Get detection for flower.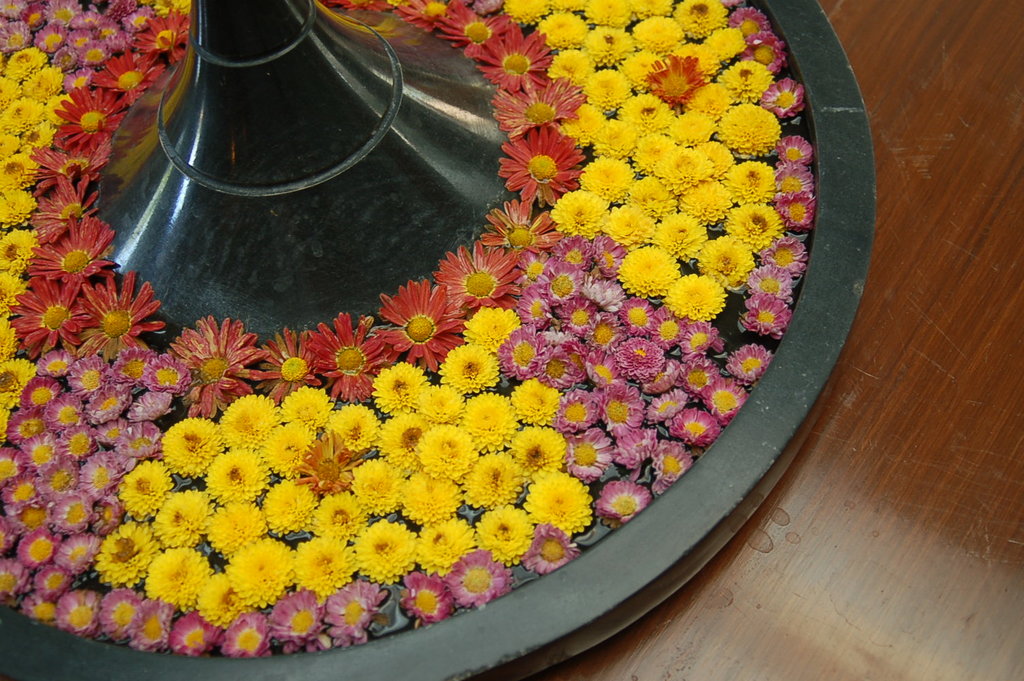
Detection: (376, 279, 445, 373).
